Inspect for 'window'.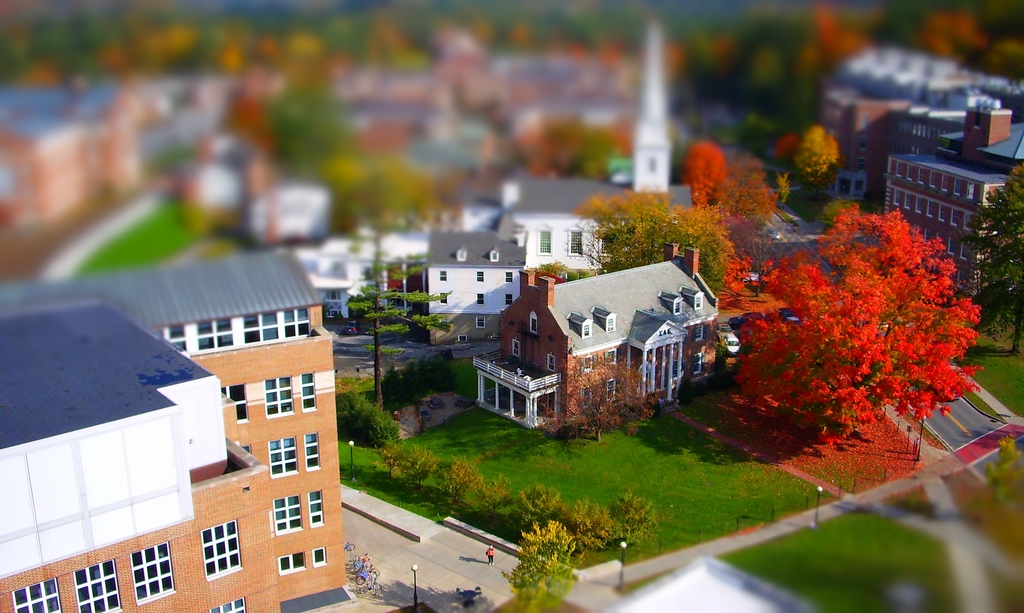
Inspection: 307:490:328:527.
